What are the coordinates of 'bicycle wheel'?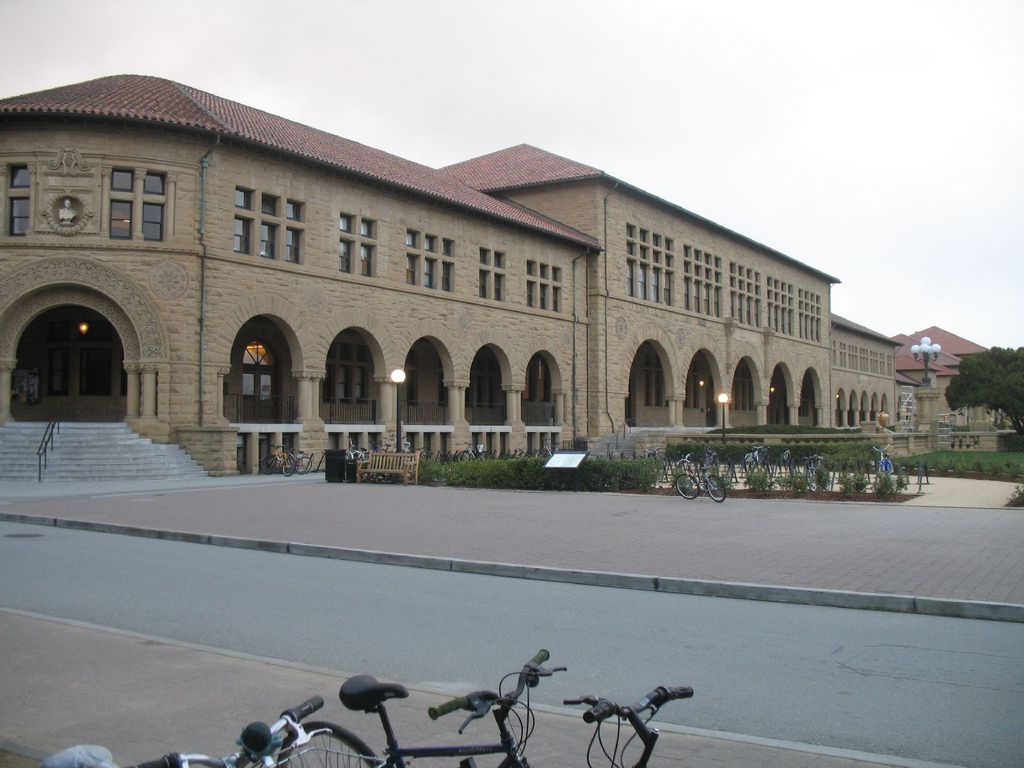
<region>676, 474, 702, 502</region>.
